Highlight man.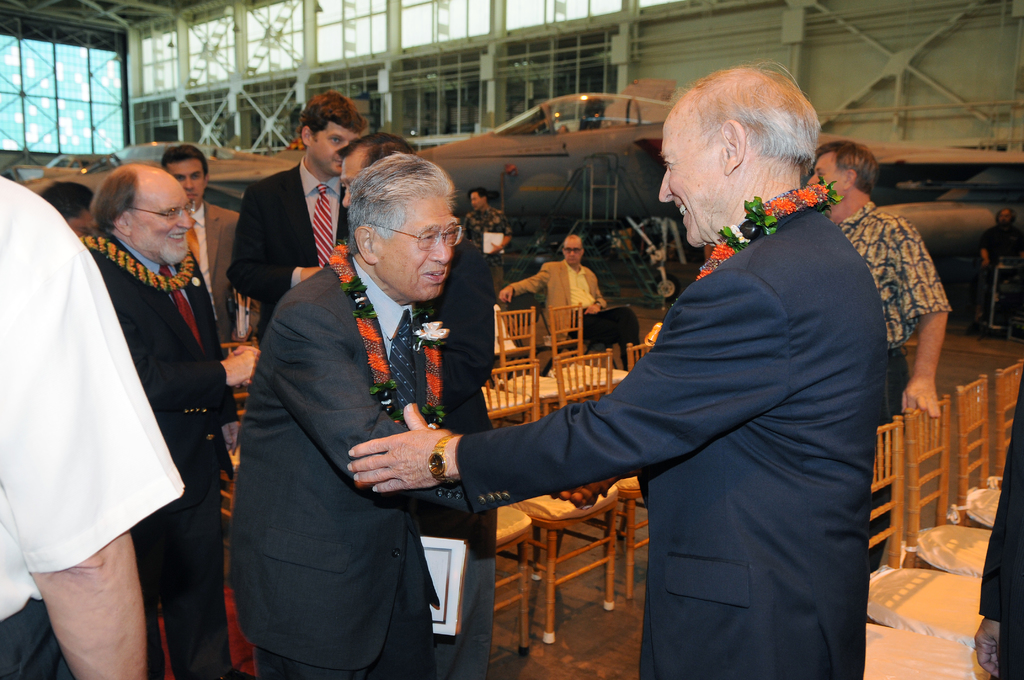
Highlighted region: {"x1": 40, "y1": 180, "x2": 95, "y2": 235}.
